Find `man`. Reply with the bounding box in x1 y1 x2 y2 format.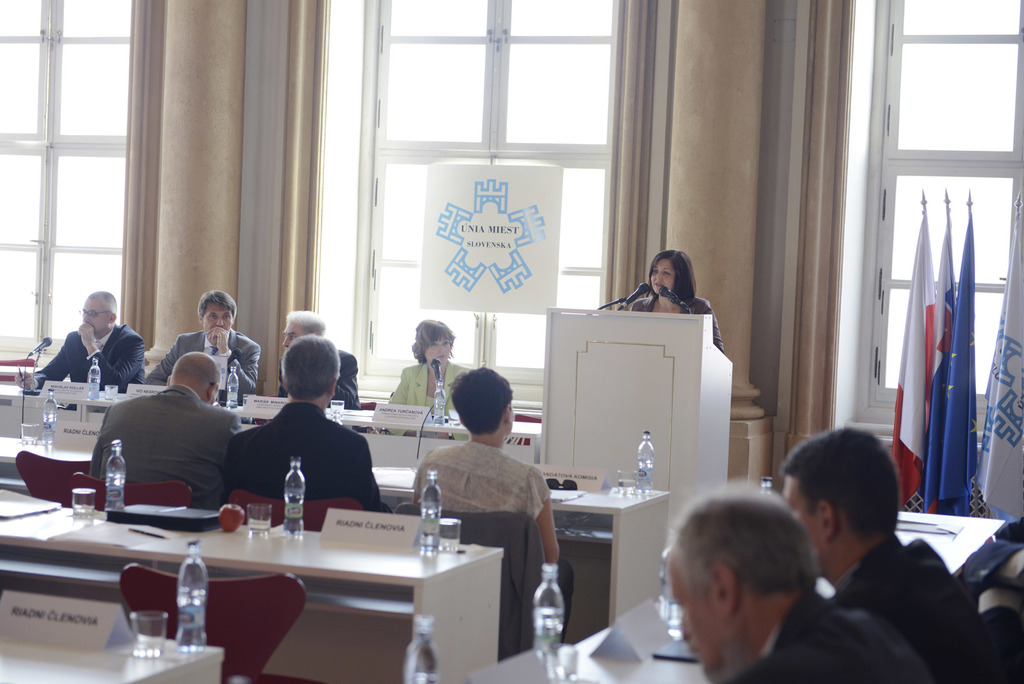
218 331 402 507.
